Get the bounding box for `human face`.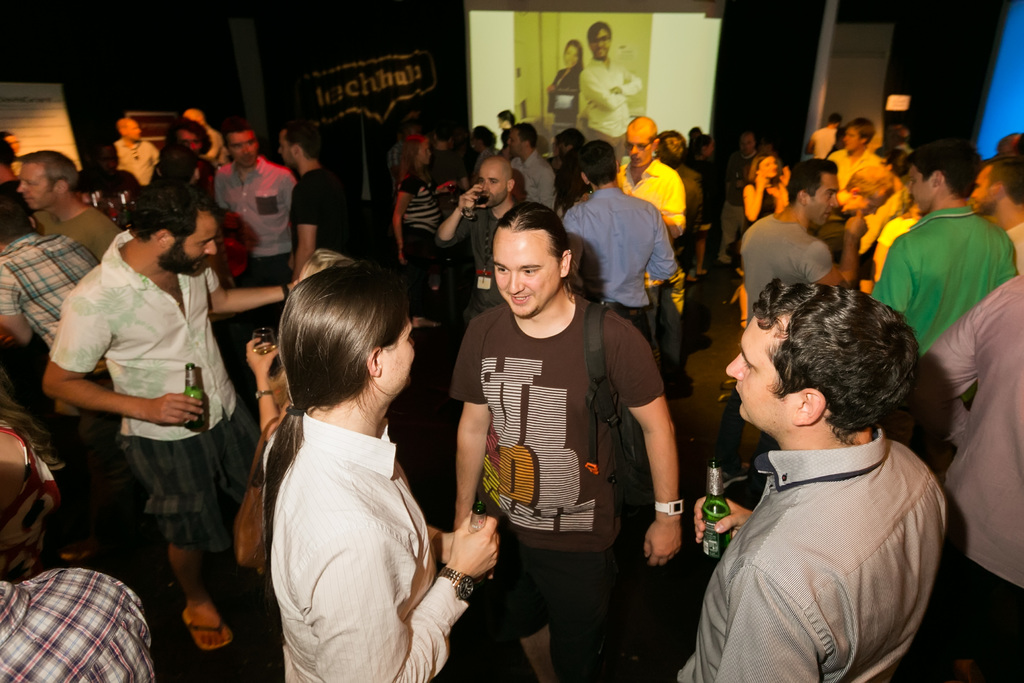
bbox=[16, 163, 54, 211].
